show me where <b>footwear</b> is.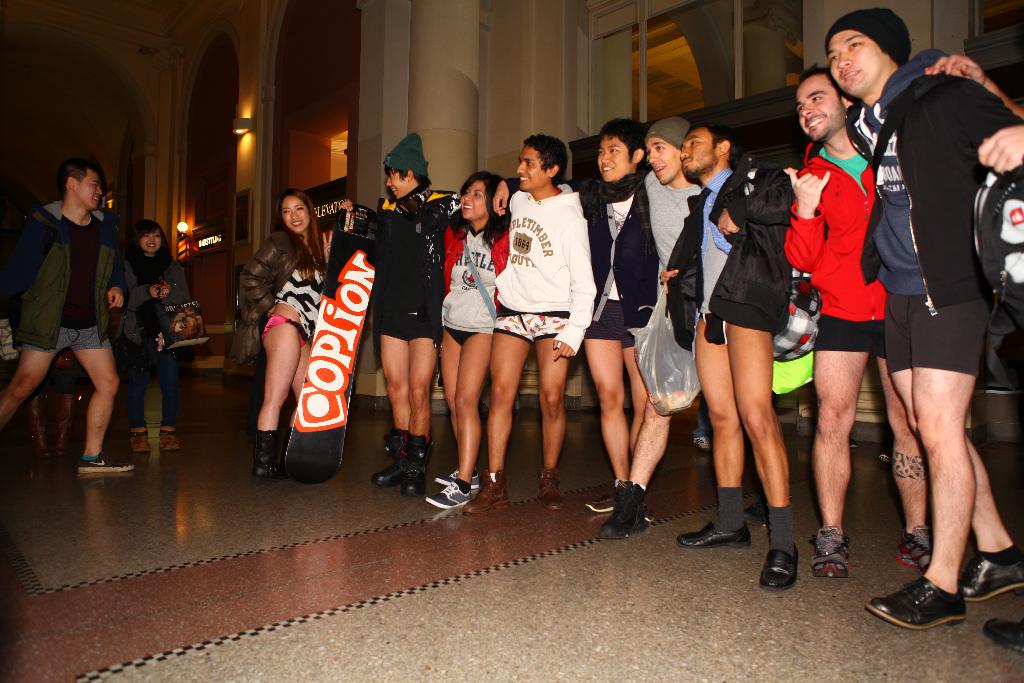
<b>footwear</b> is at {"x1": 433, "y1": 468, "x2": 482, "y2": 491}.
